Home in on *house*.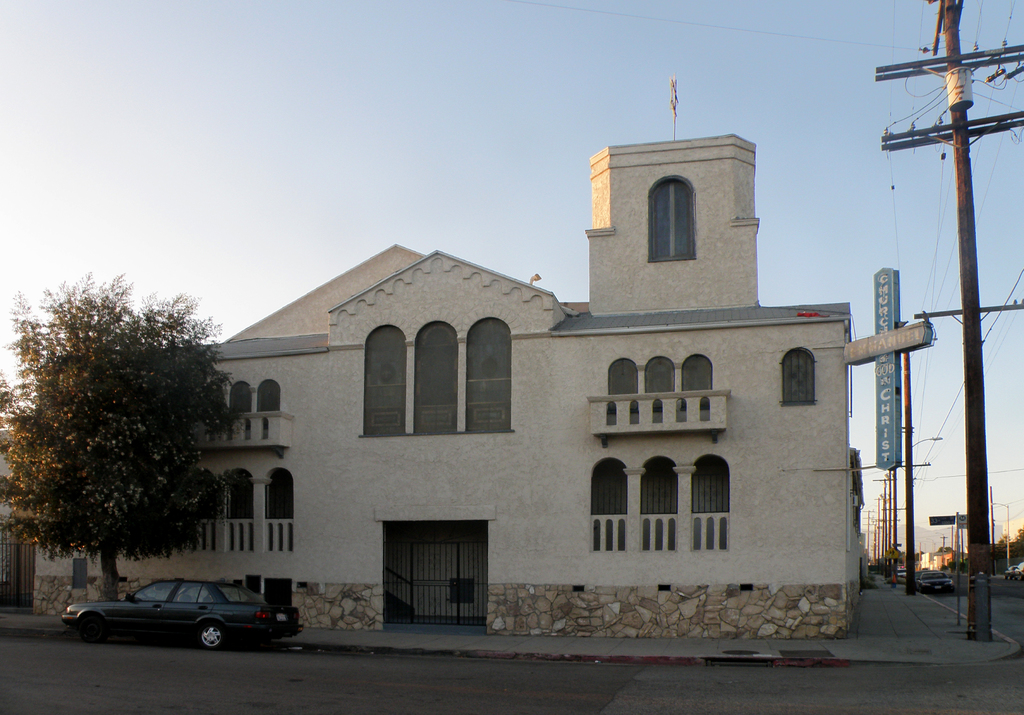
Homed in at l=26, t=133, r=871, b=641.
